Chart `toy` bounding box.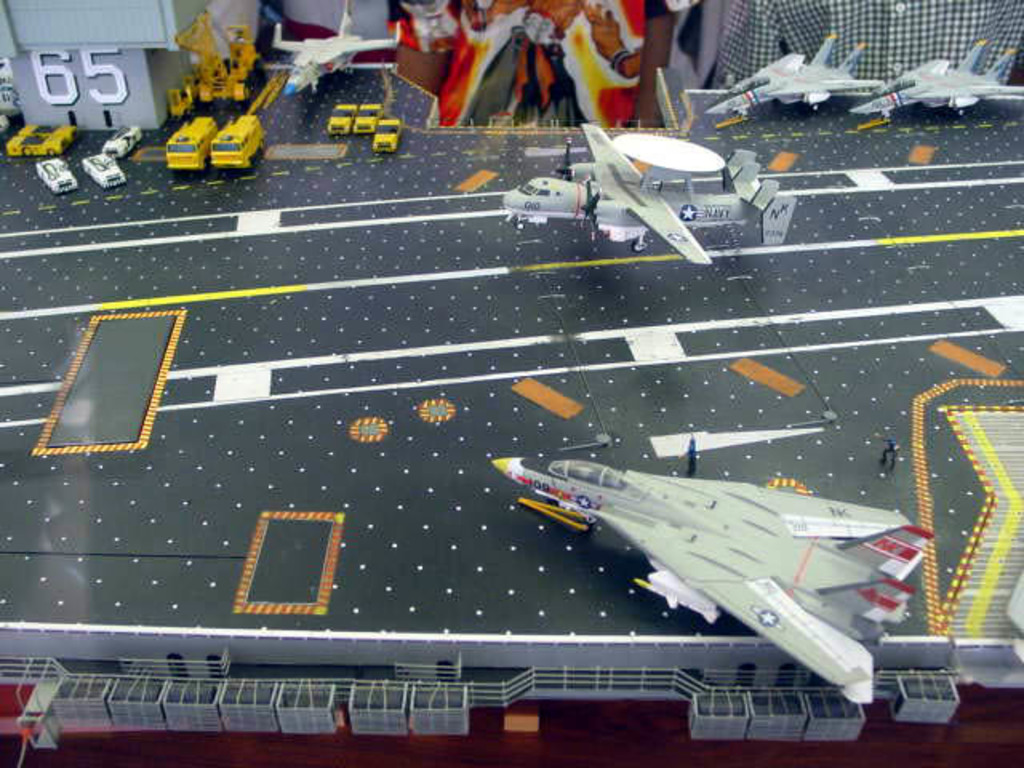
Charted: (680, 442, 702, 474).
